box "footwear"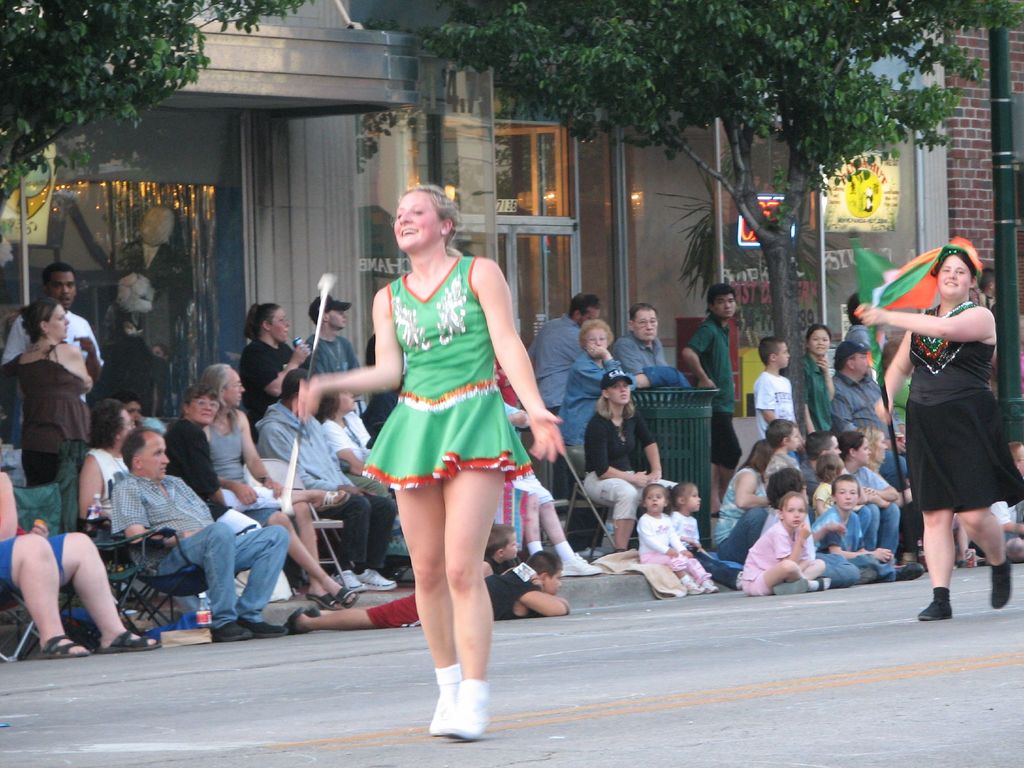
Rect(334, 588, 362, 608)
